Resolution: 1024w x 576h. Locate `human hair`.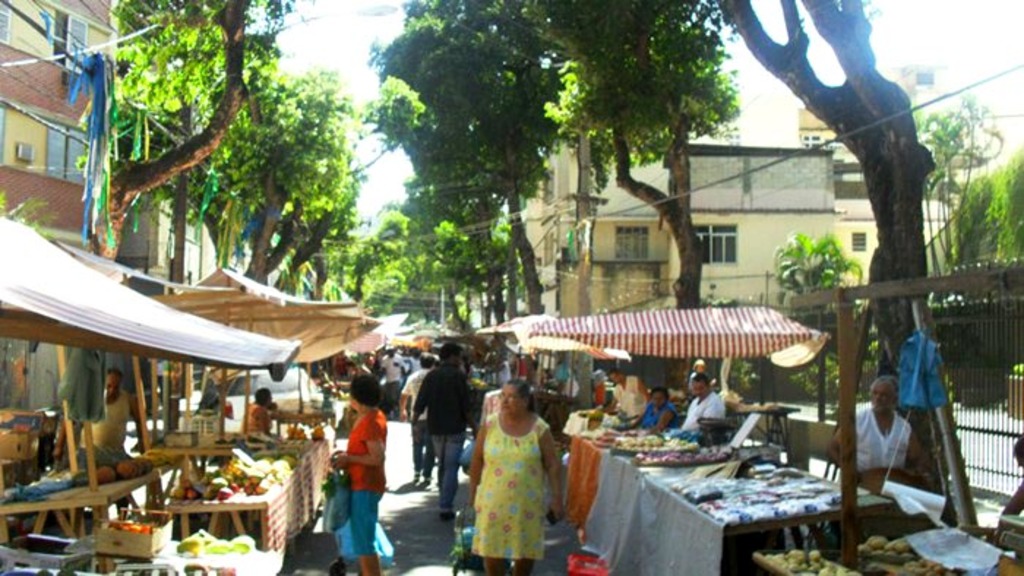
select_region(505, 380, 540, 412).
